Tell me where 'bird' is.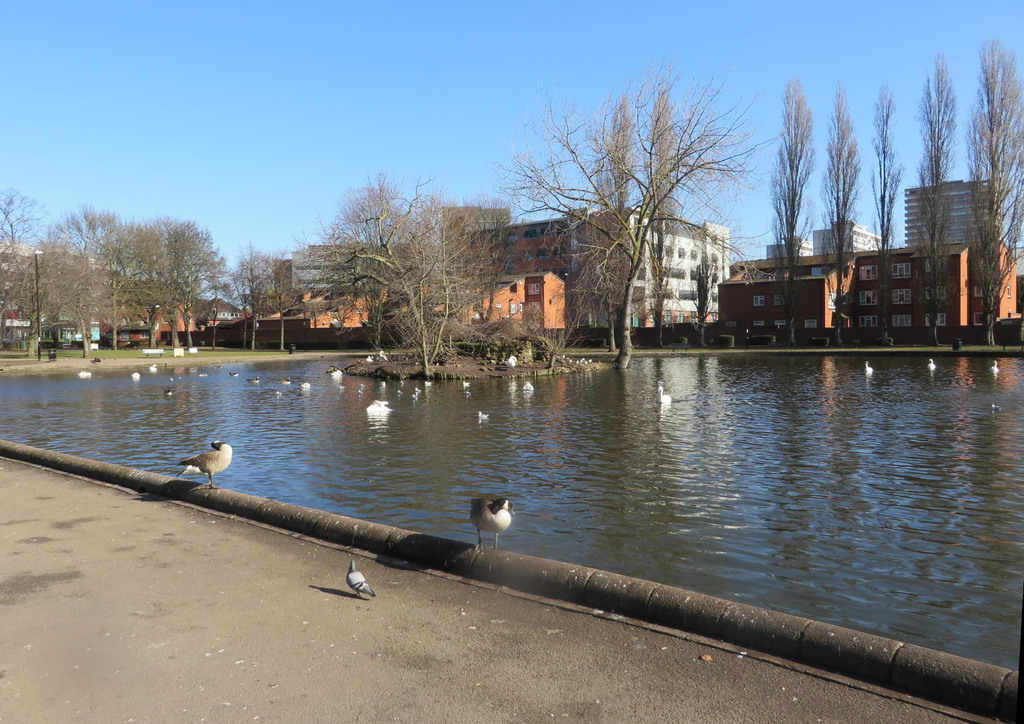
'bird' is at bbox(149, 363, 157, 371).
